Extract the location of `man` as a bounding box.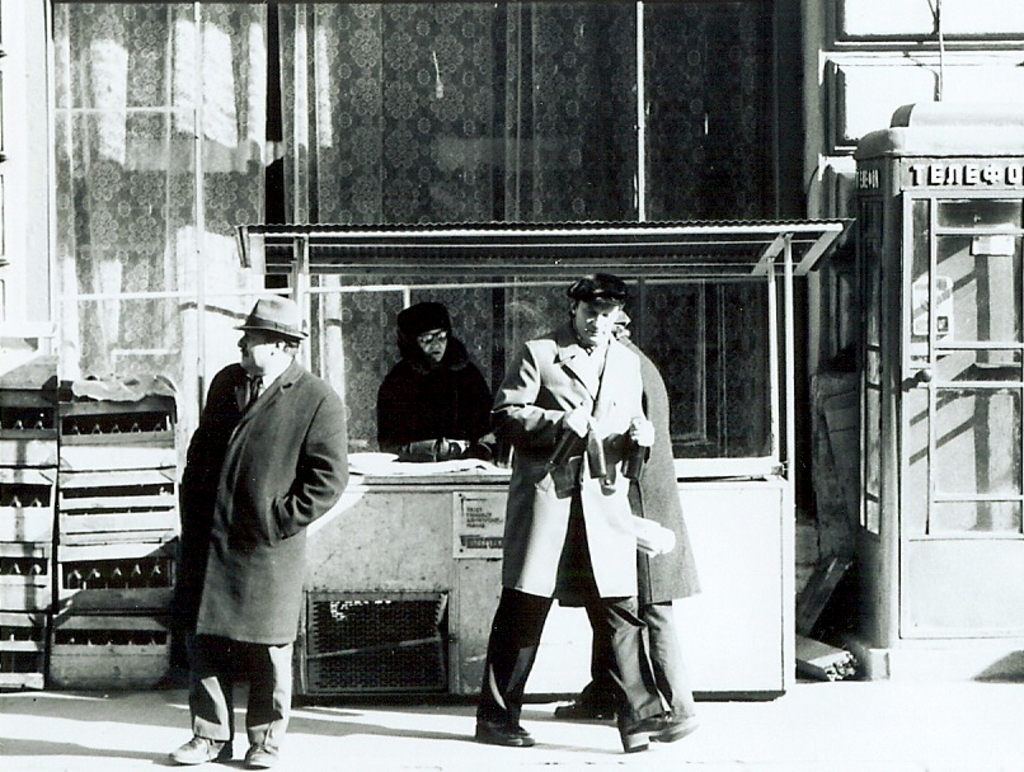
(161, 297, 347, 766).
